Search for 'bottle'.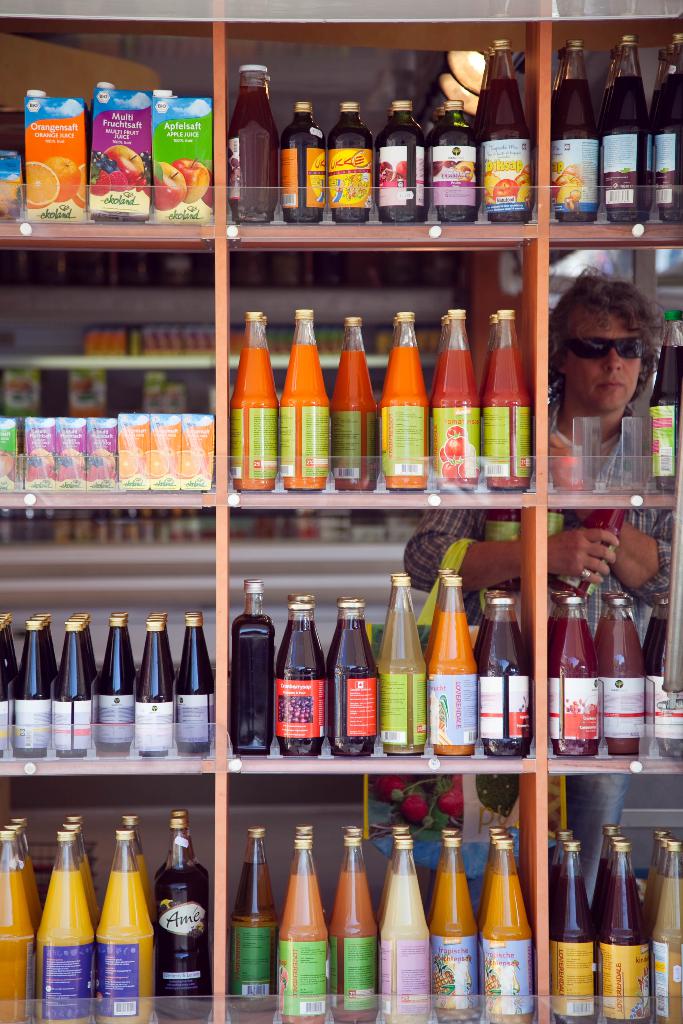
Found at box=[88, 615, 144, 765].
